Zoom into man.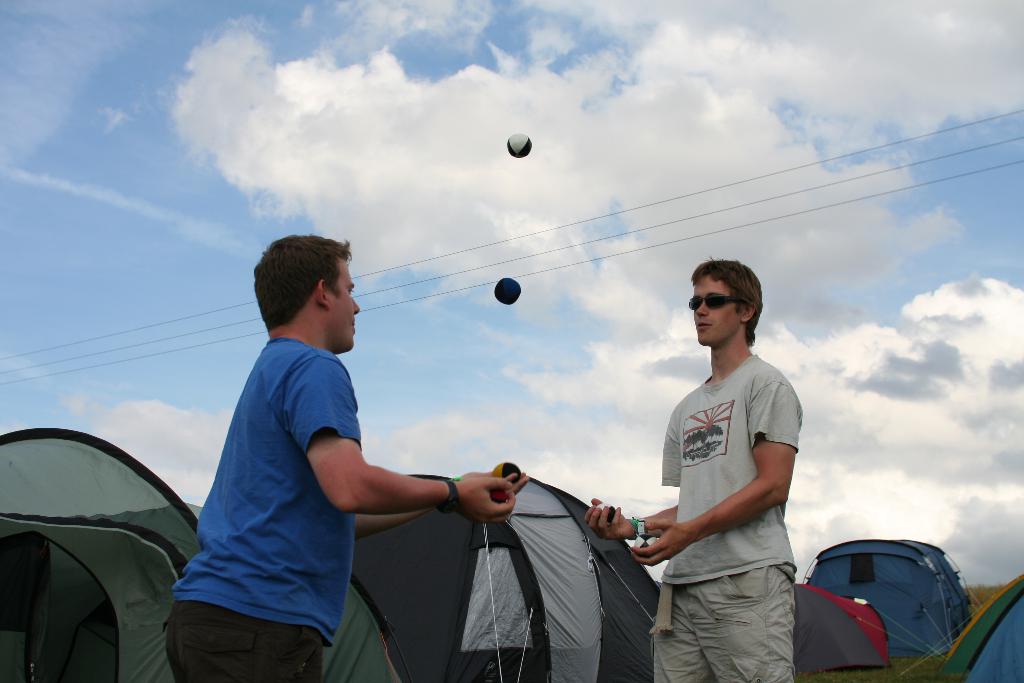
Zoom target: BBox(164, 231, 535, 682).
